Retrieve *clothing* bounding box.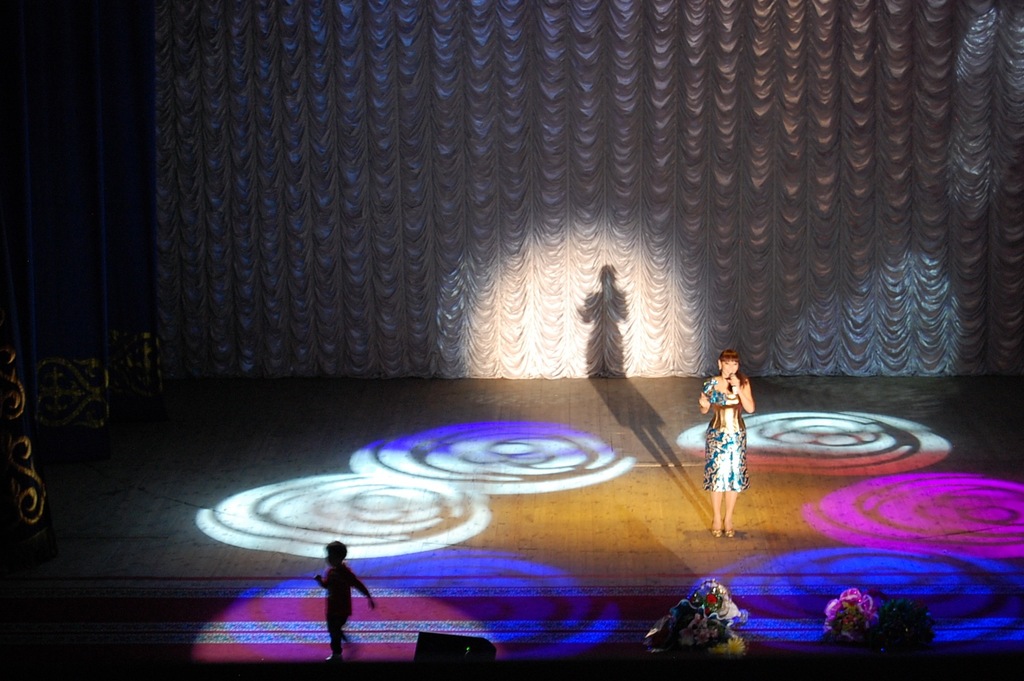
Bounding box: [left=700, top=370, right=759, bottom=490].
